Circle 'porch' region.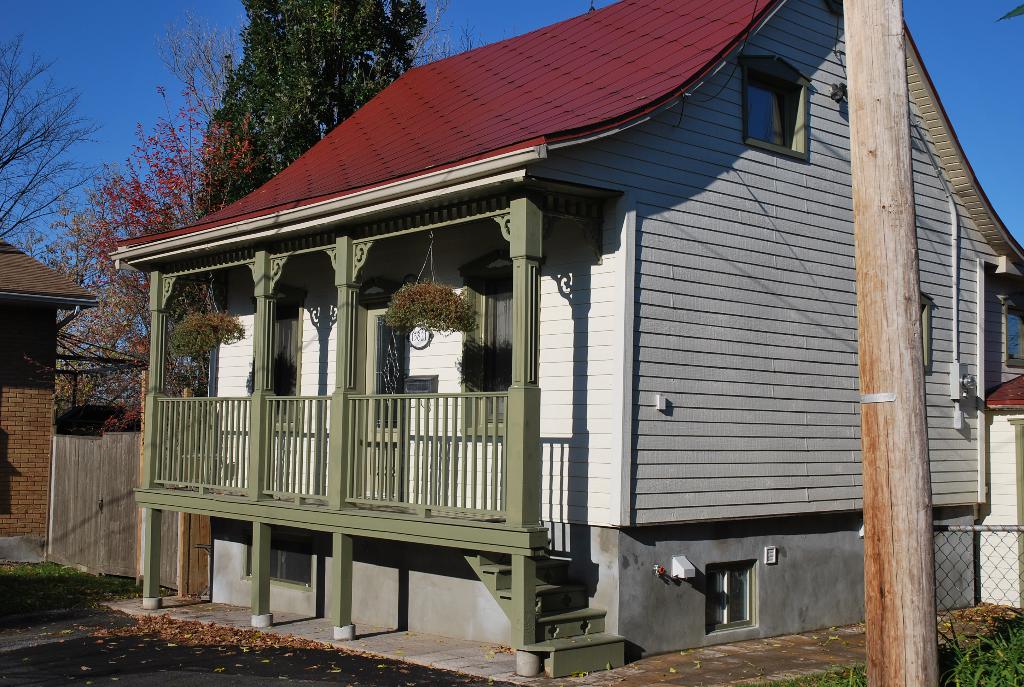
Region: 139:482:628:681.
